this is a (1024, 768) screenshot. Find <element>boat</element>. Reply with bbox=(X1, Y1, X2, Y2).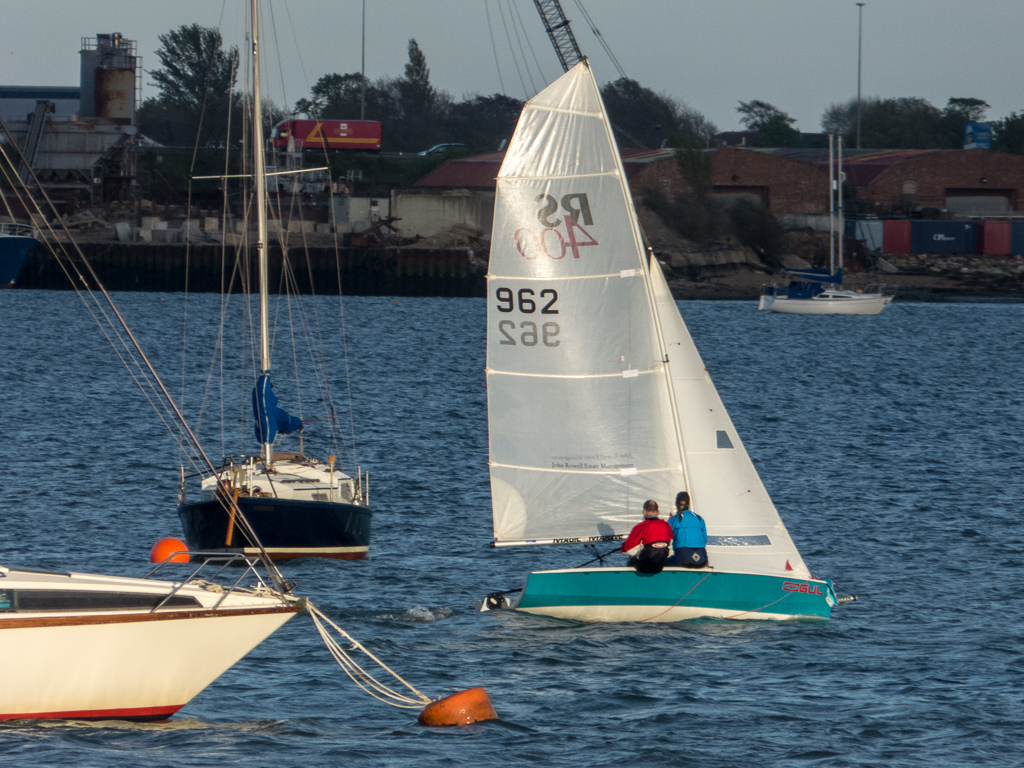
bbox=(755, 134, 894, 314).
